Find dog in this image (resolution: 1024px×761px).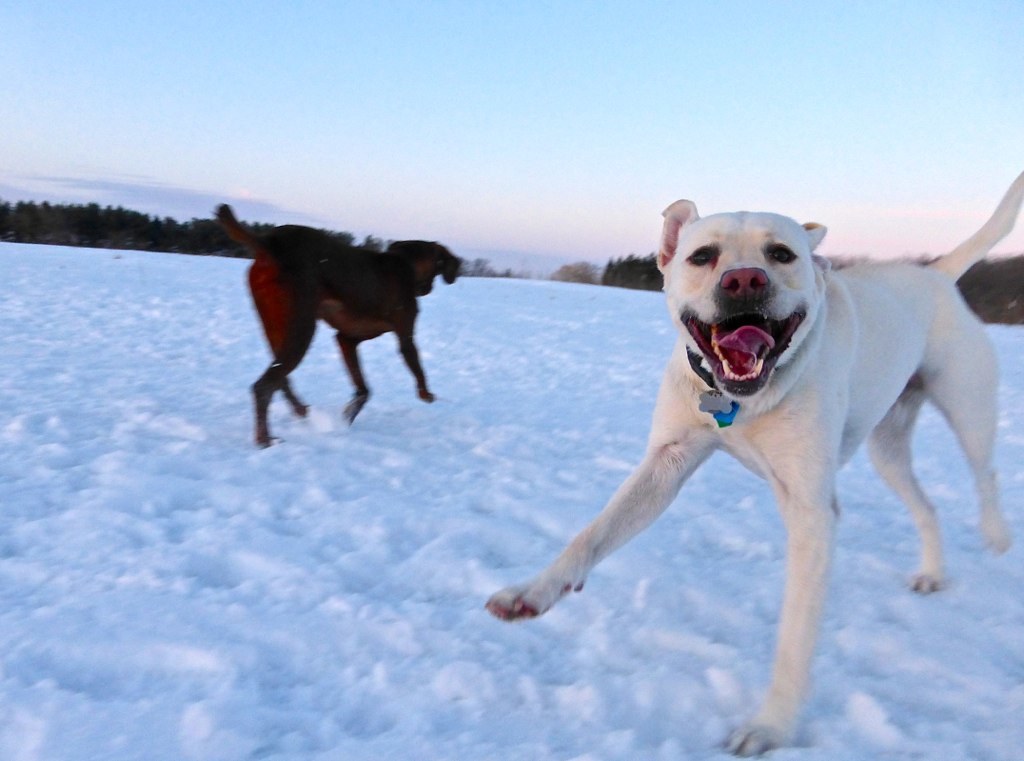
481/170/1023/759.
